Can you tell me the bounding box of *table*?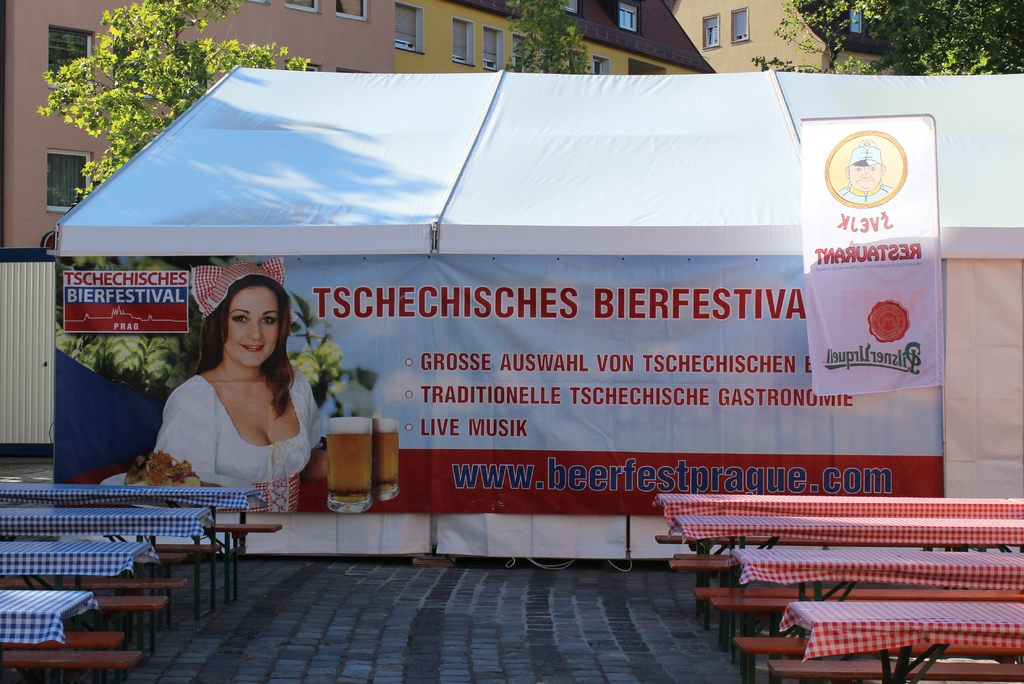
[x1=0, y1=504, x2=216, y2=612].
